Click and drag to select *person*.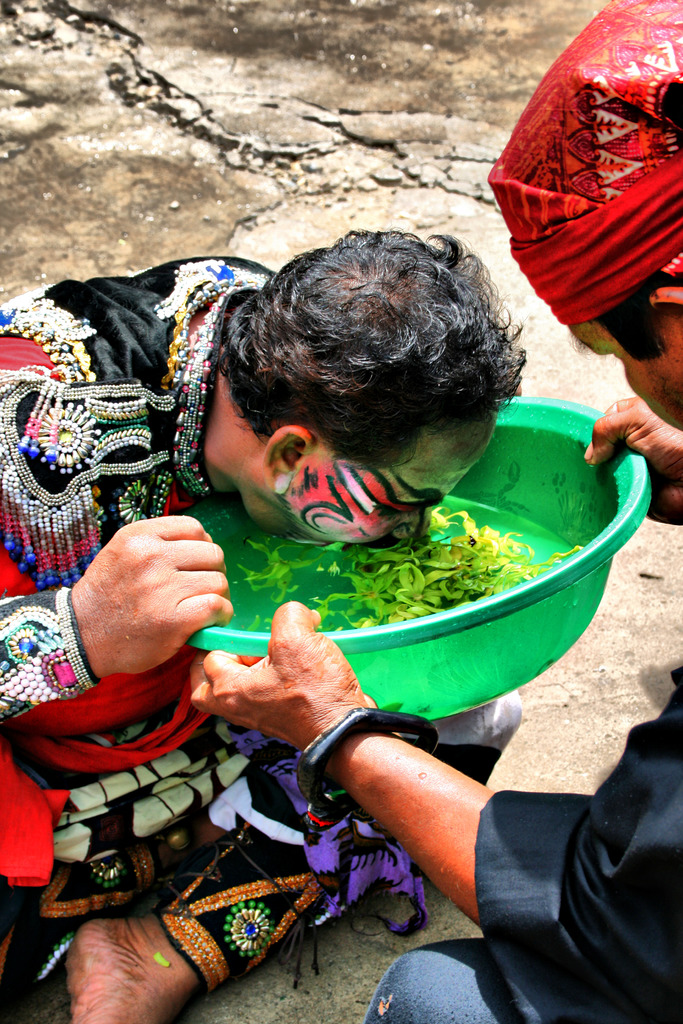
Selection: (x1=183, y1=0, x2=680, y2=1023).
